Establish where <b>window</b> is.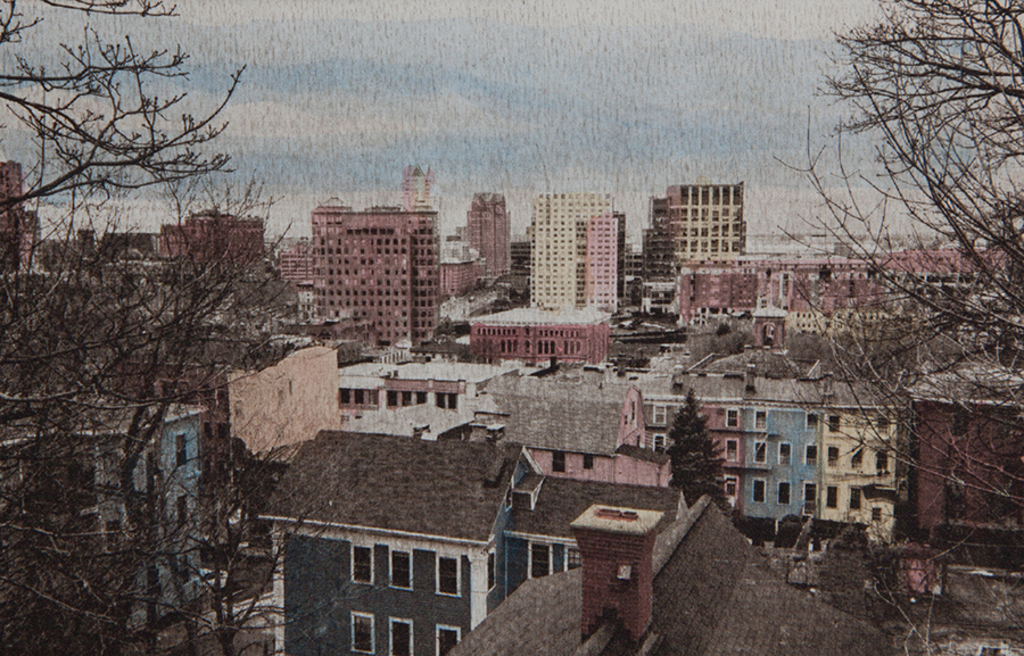
Established at x1=874, y1=449, x2=891, y2=470.
